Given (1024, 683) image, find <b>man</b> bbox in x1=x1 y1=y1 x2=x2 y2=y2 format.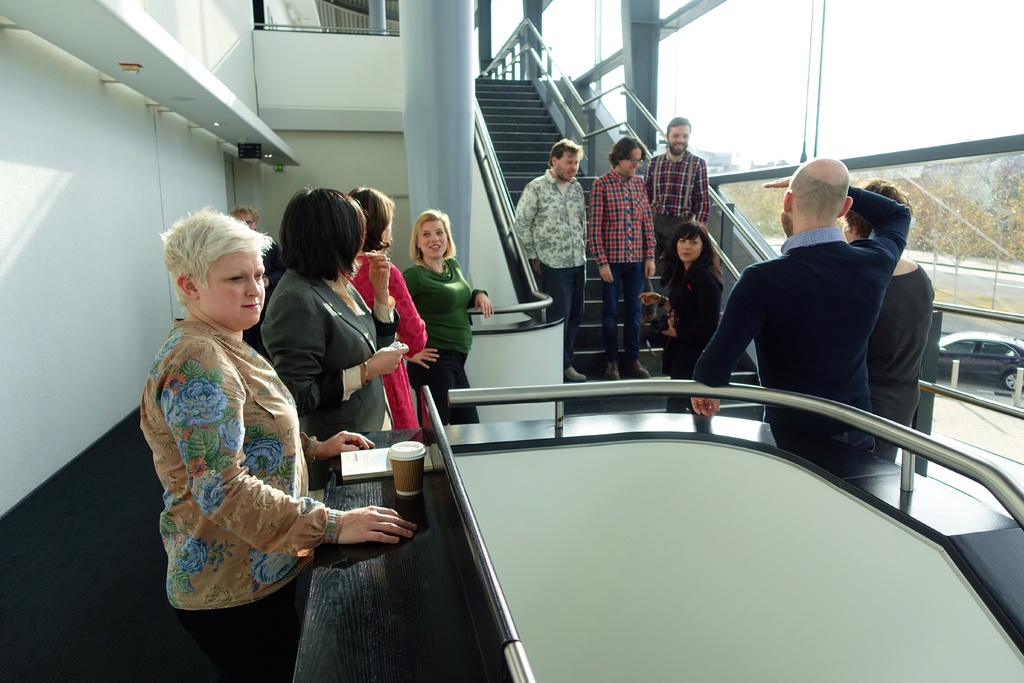
x1=641 y1=115 x2=710 y2=327.
